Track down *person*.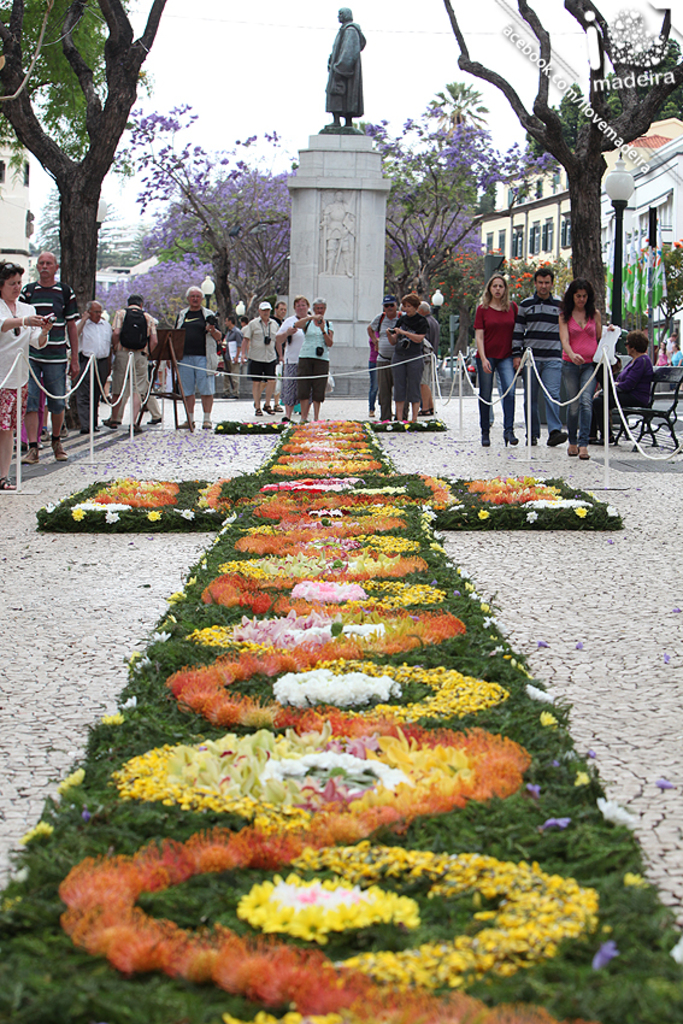
Tracked to box(371, 301, 400, 426).
